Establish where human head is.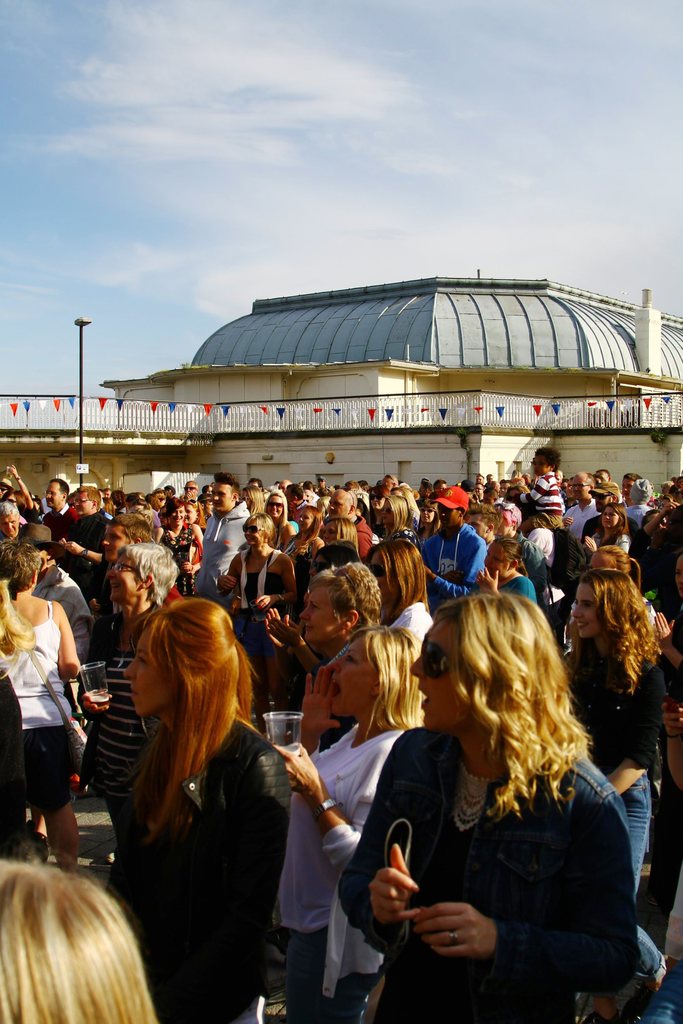
Established at l=0, t=538, r=36, b=592.
